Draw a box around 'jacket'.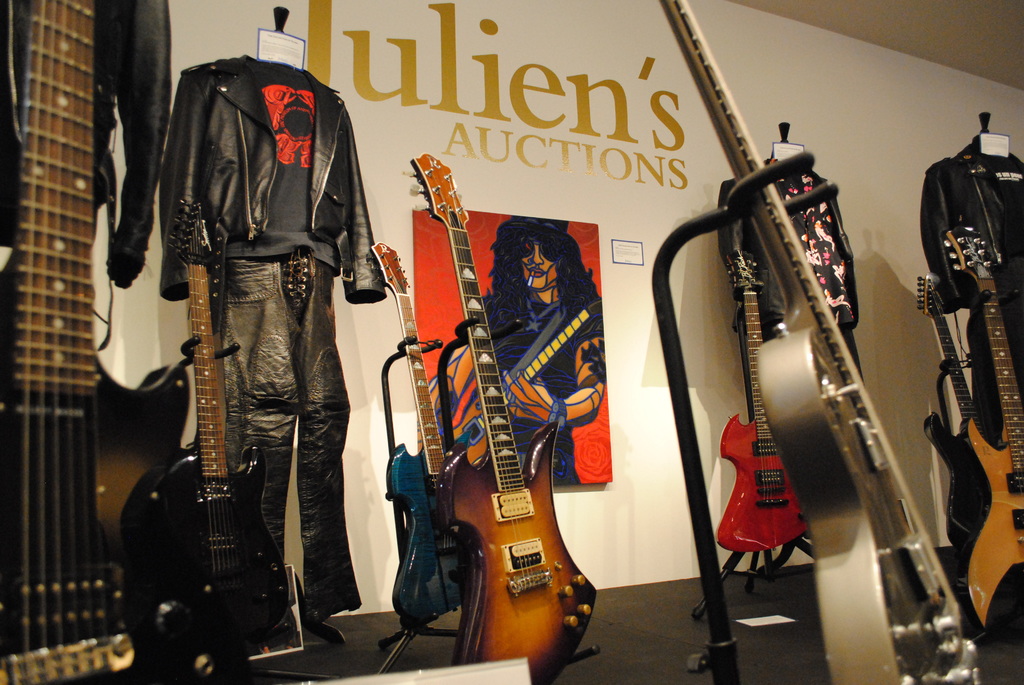
(left=718, top=159, right=861, bottom=331).
